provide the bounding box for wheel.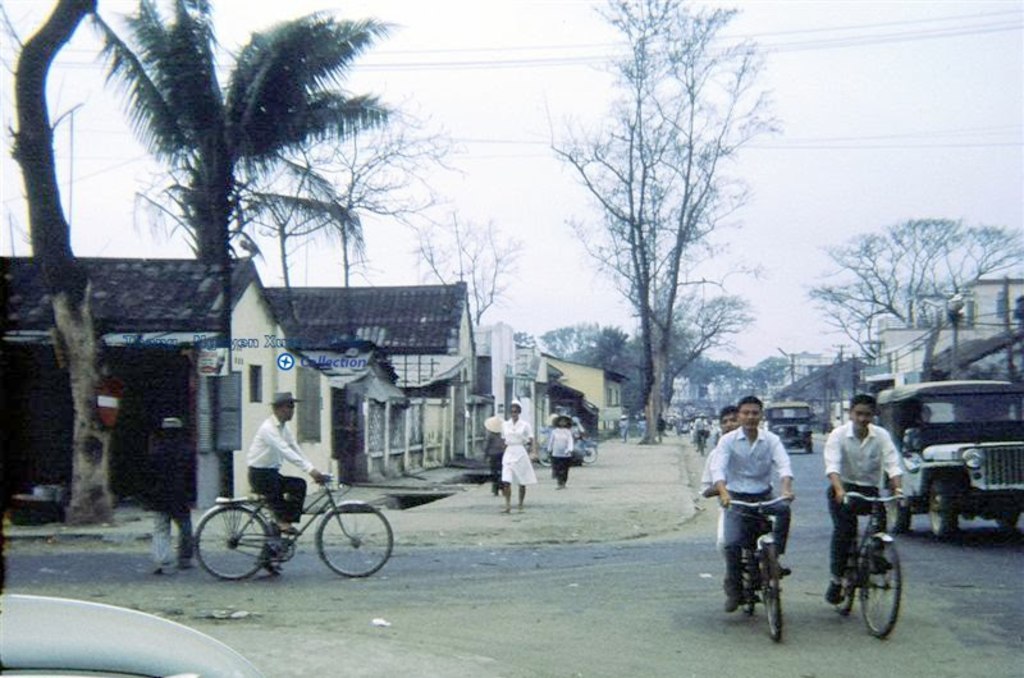
bbox(741, 546, 755, 615).
